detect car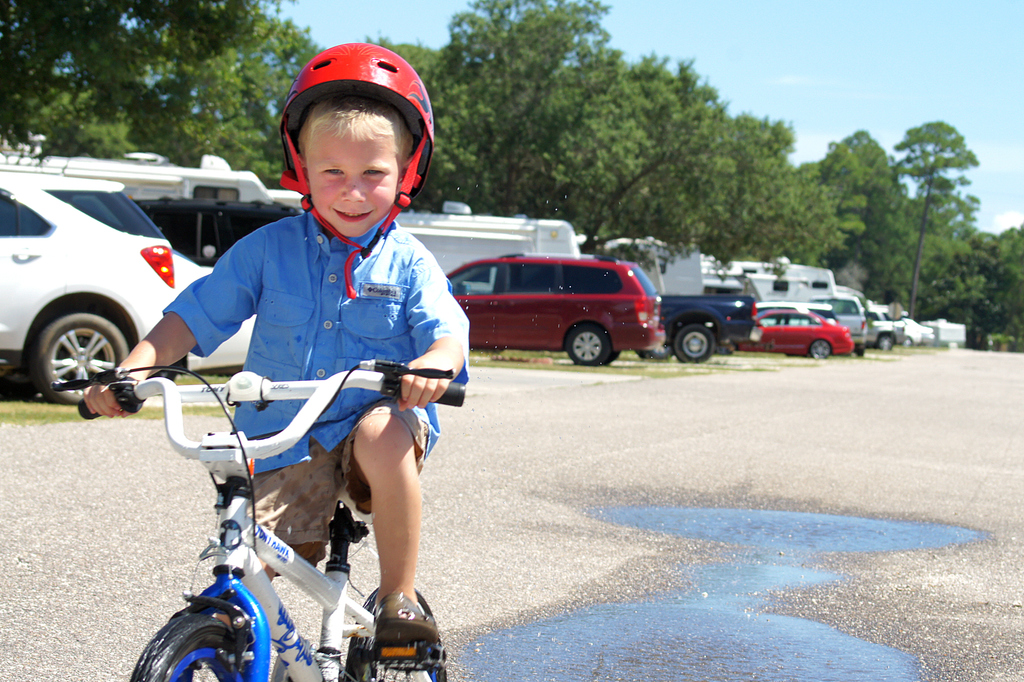
(155,252,257,383)
